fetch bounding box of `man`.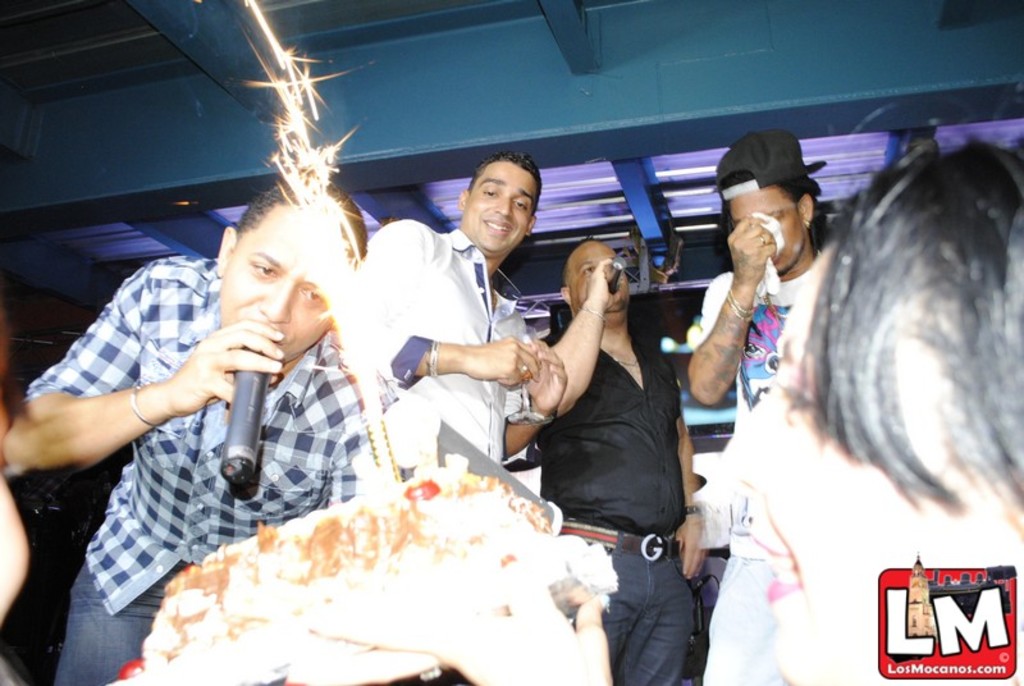
Bbox: 346/148/573/491.
